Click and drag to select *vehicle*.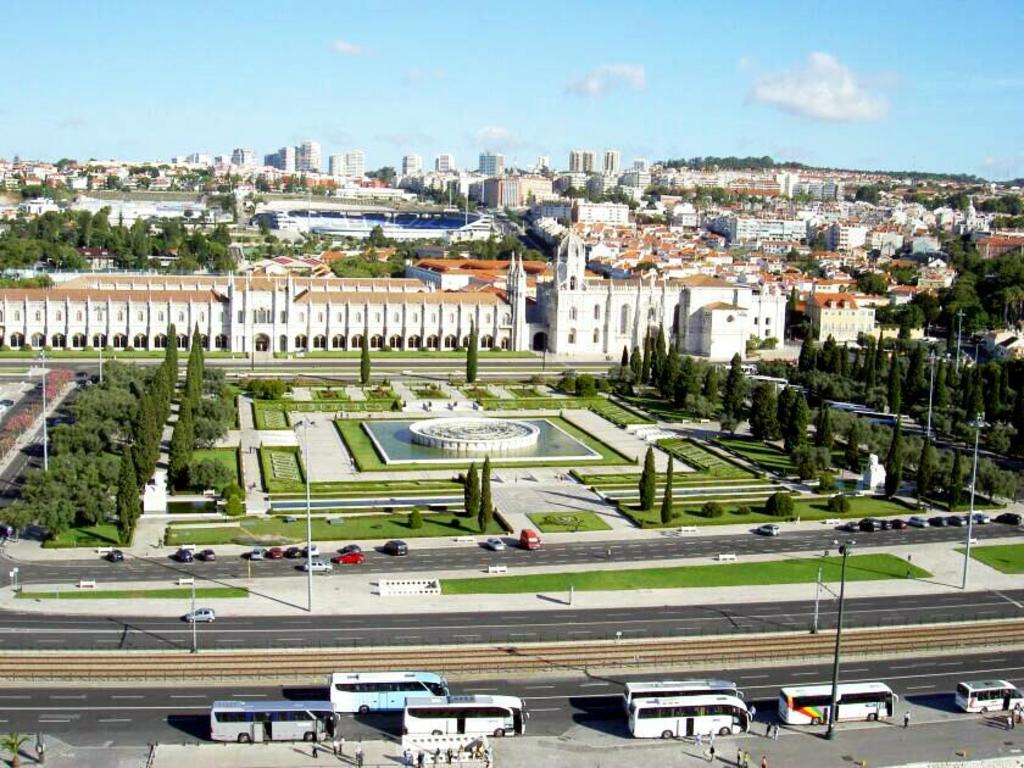
Selection: <bbox>302, 558, 330, 572</bbox>.
